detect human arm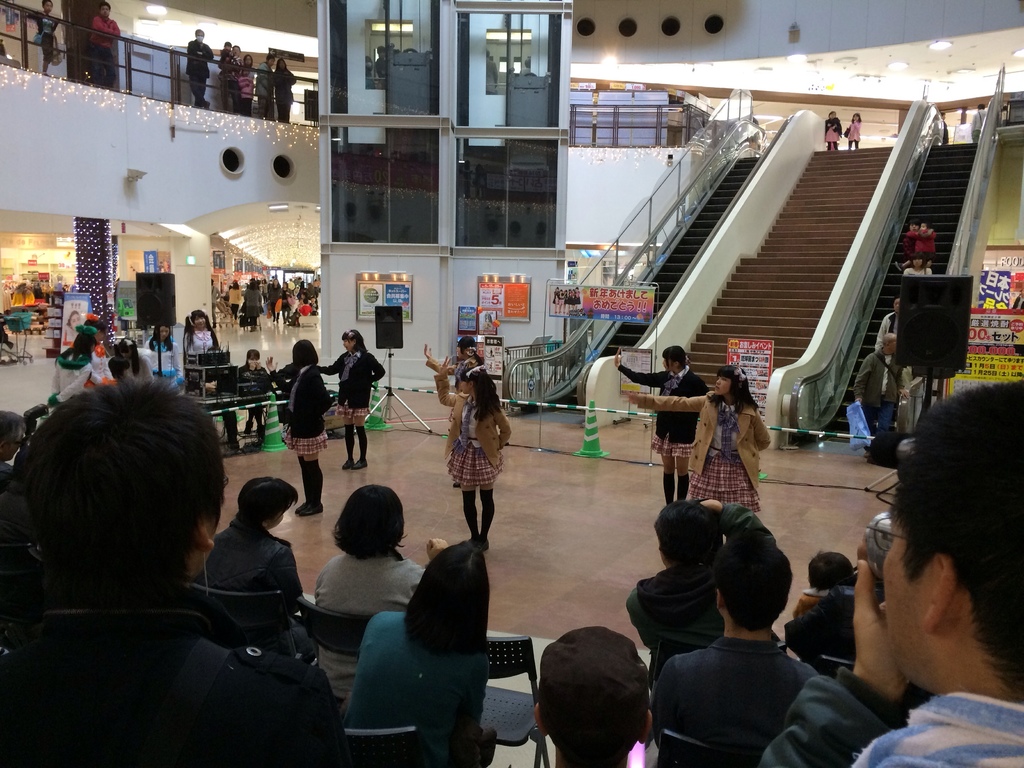
l=31, t=15, r=41, b=24
